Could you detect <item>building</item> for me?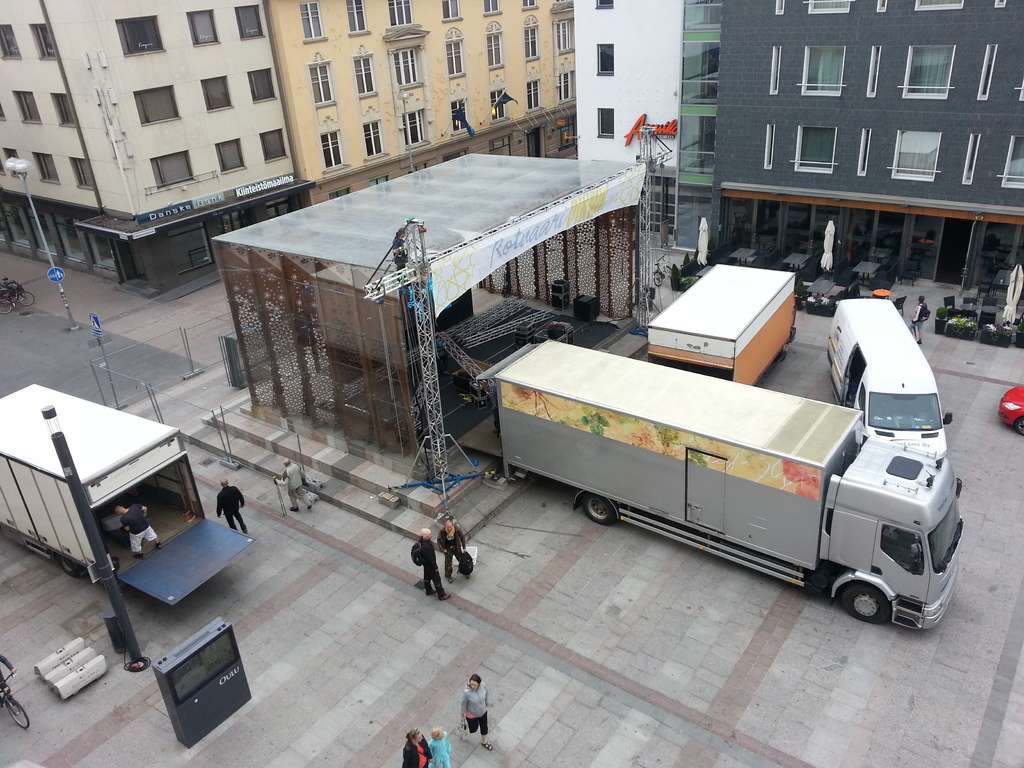
Detection result: bbox(707, 0, 1023, 311).
